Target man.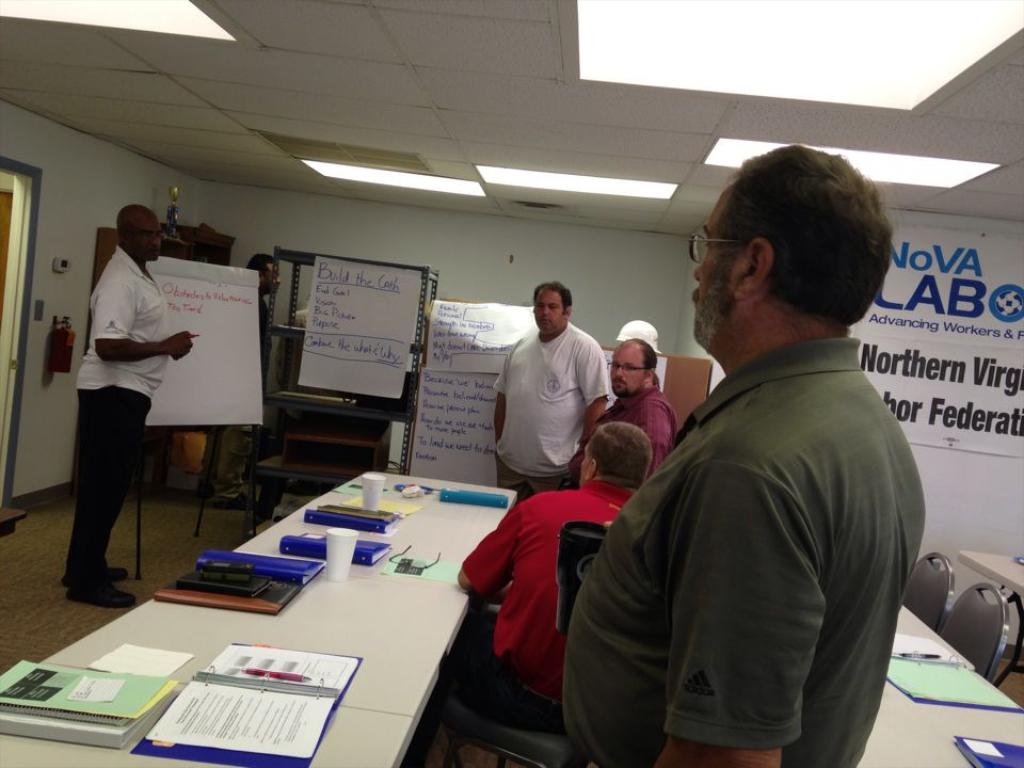
Target region: <box>570,161,932,766</box>.
